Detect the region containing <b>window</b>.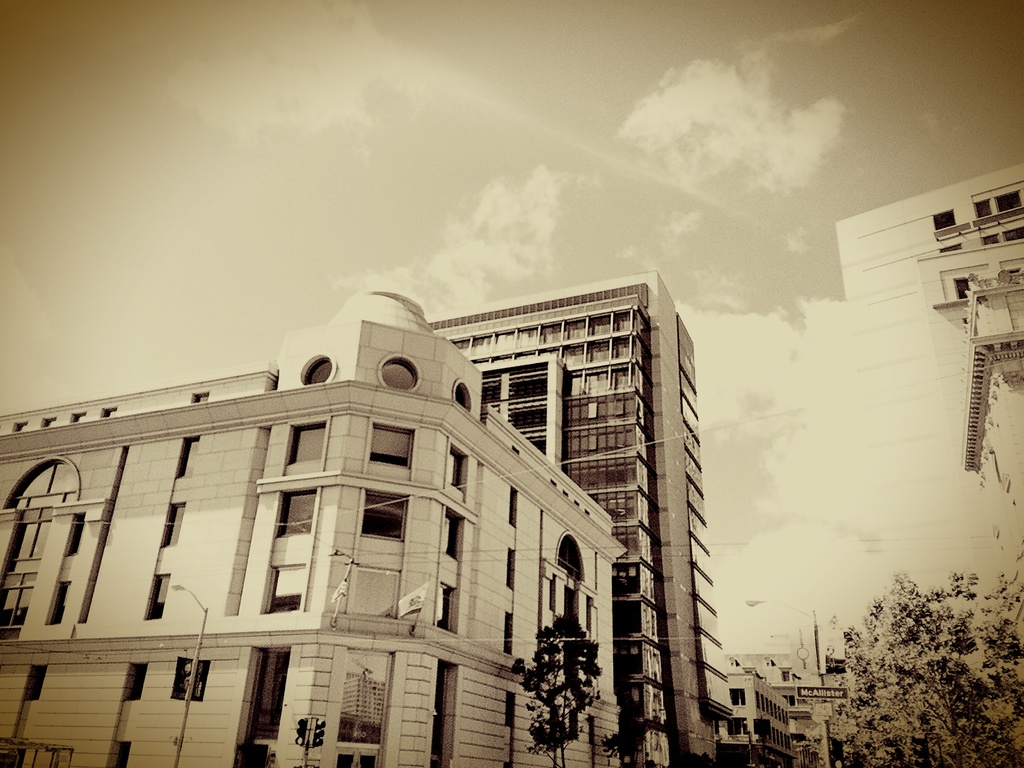
BBox(104, 406, 115, 422).
